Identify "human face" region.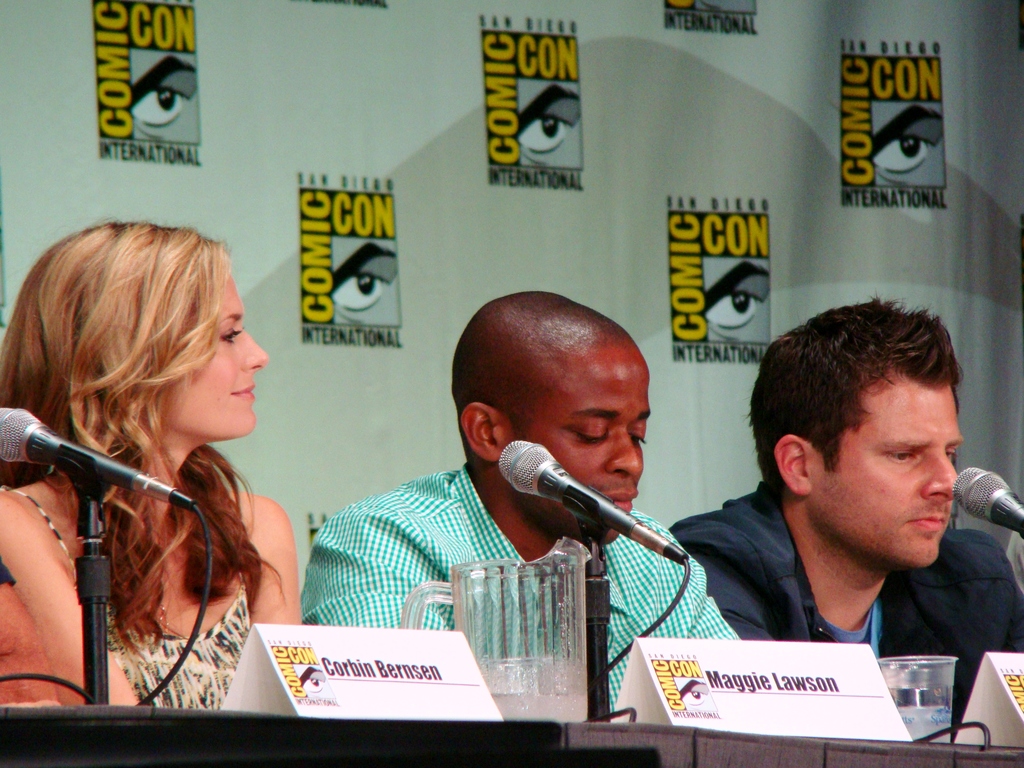
Region: l=501, t=361, r=654, b=549.
